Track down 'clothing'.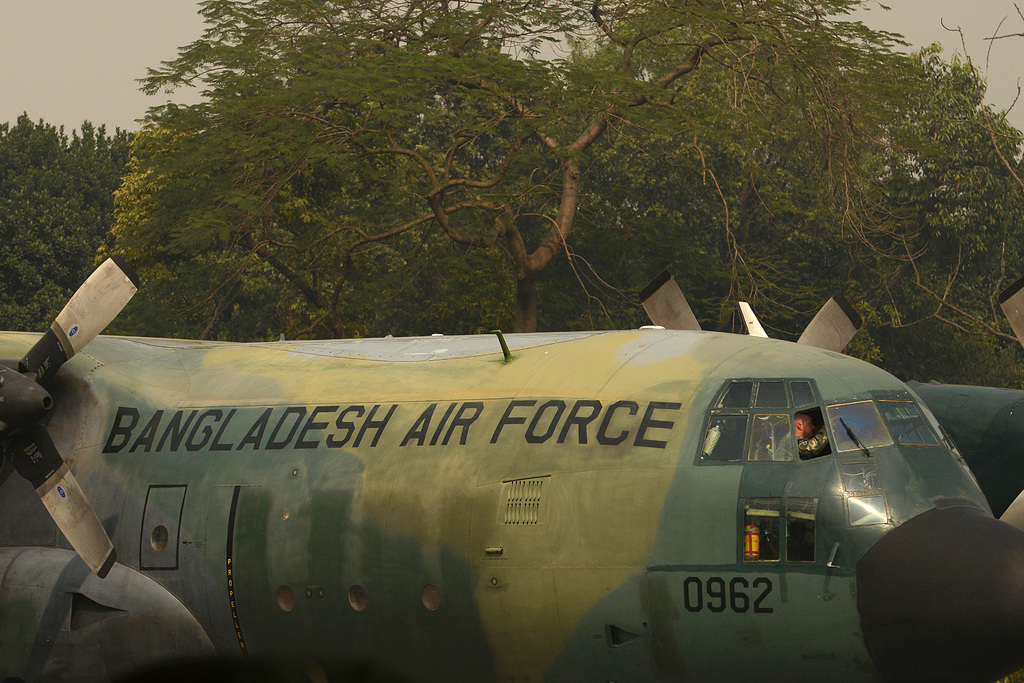
Tracked to detection(771, 422, 835, 464).
